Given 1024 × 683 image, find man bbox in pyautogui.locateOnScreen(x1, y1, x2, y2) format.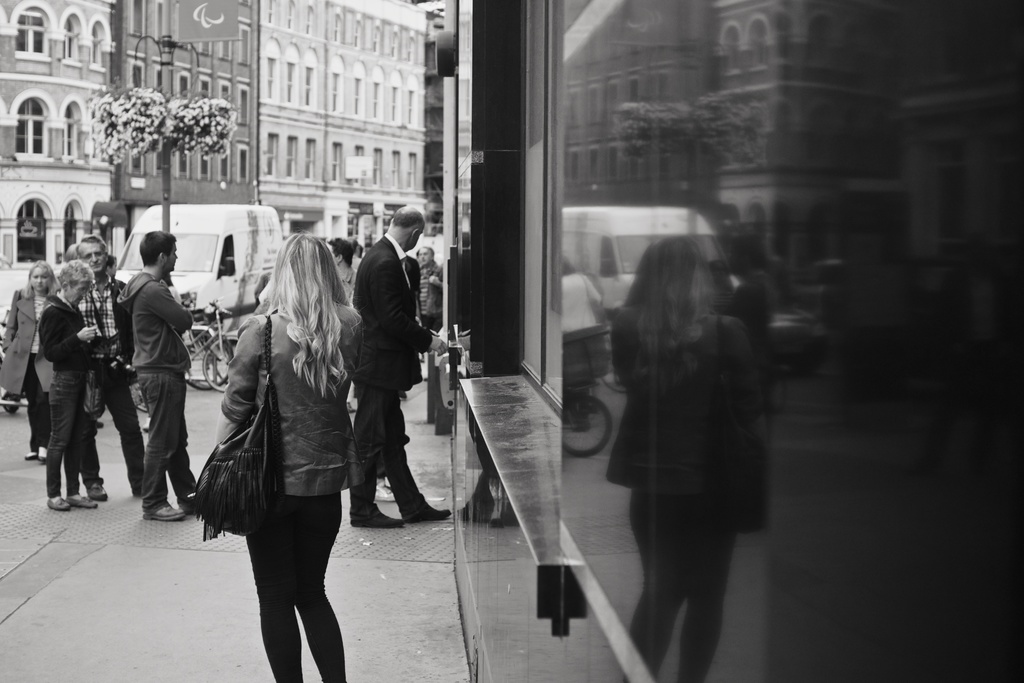
pyautogui.locateOnScreen(337, 195, 434, 554).
